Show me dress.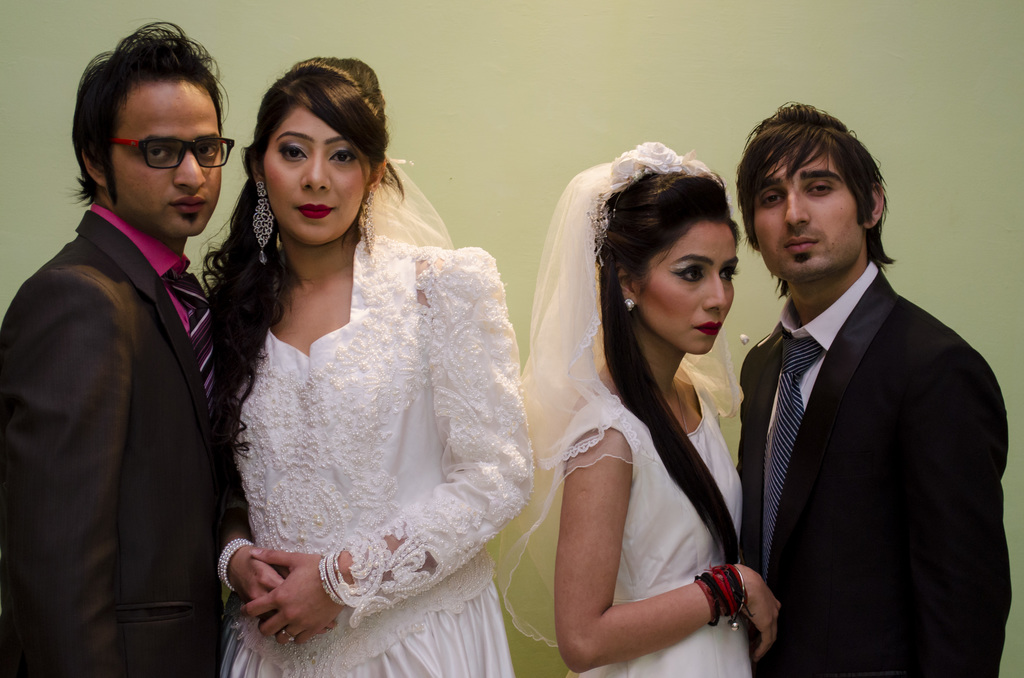
dress is here: <bbox>215, 234, 534, 677</bbox>.
